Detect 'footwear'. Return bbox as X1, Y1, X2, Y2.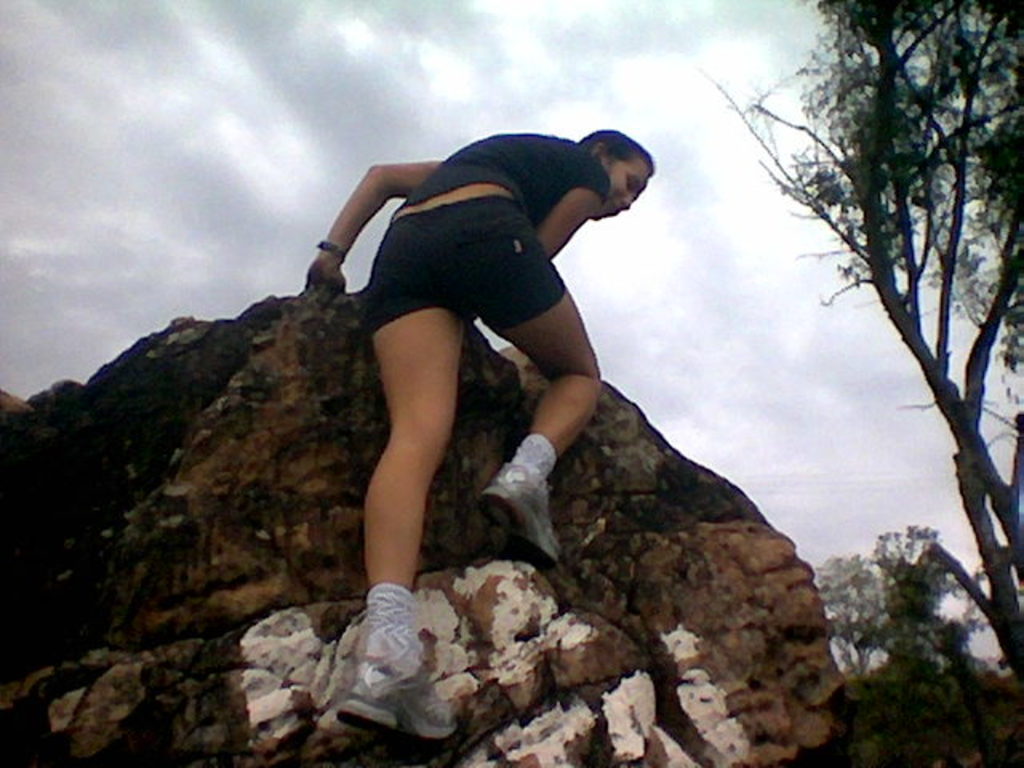
482, 461, 557, 563.
